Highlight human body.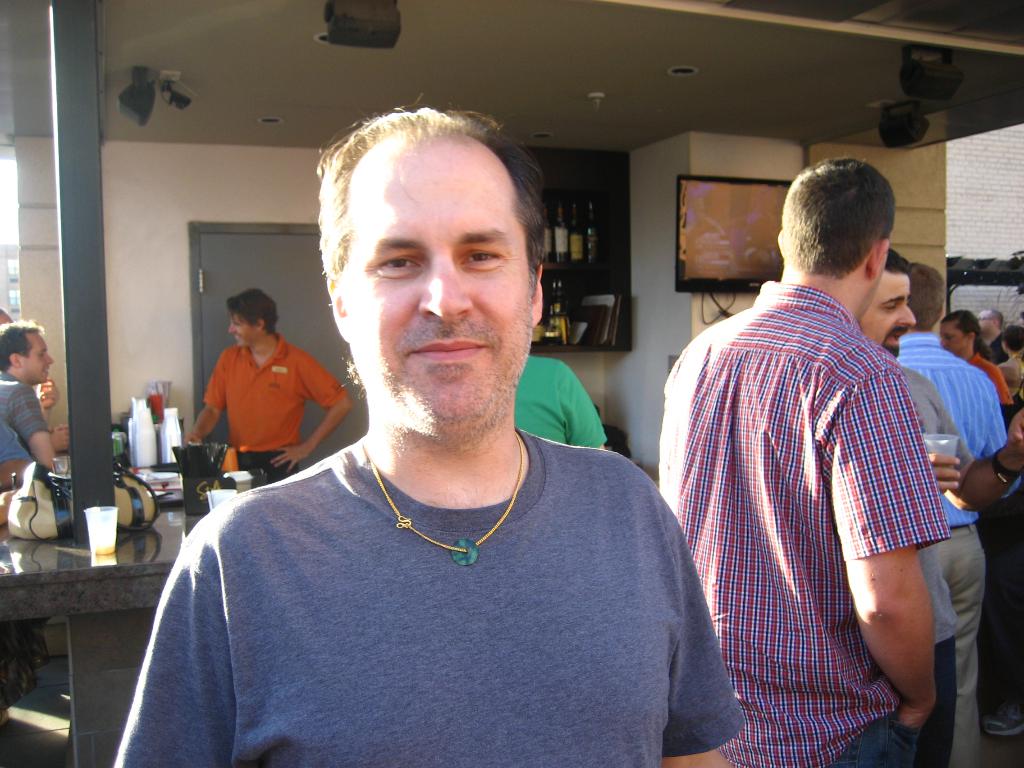
Highlighted region: detection(663, 280, 938, 767).
